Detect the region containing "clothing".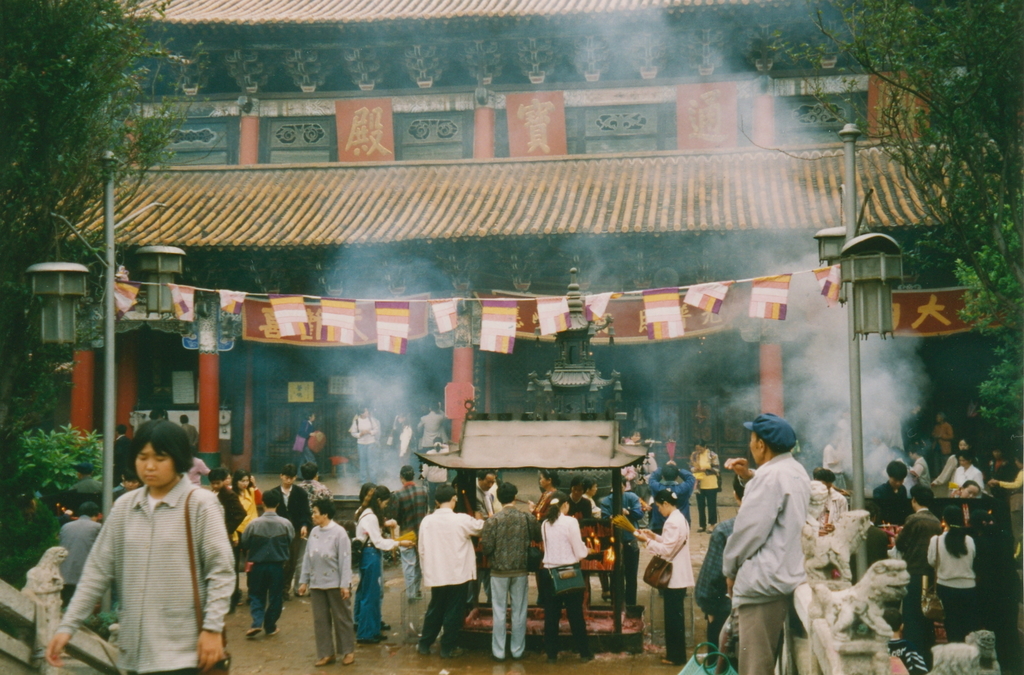
crop(694, 514, 740, 660).
